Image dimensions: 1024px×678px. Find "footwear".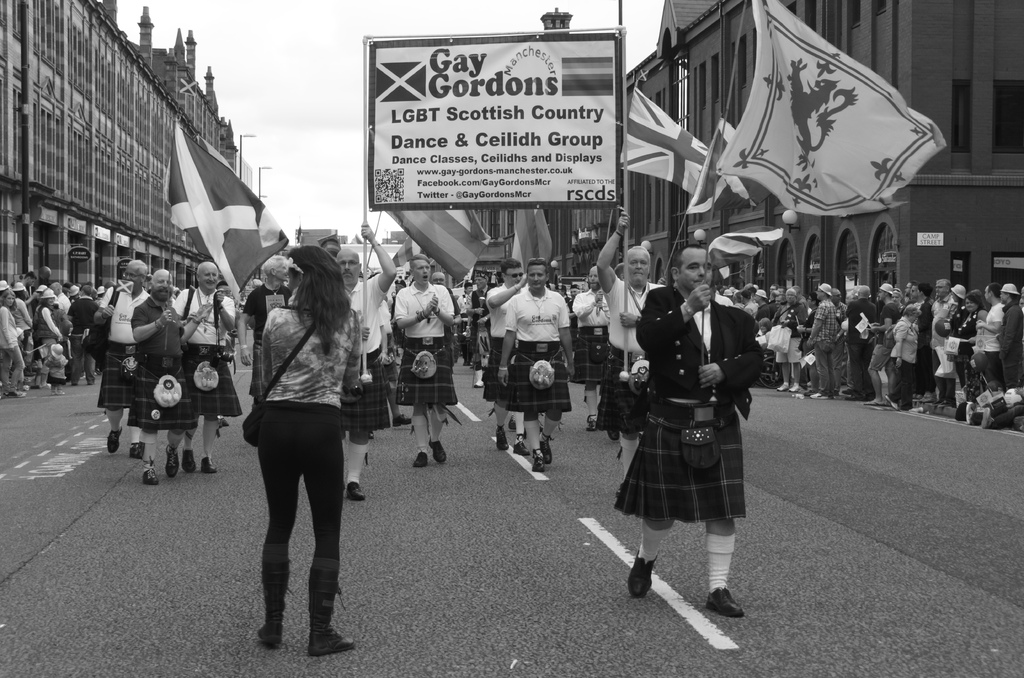
bbox=[307, 555, 357, 655].
